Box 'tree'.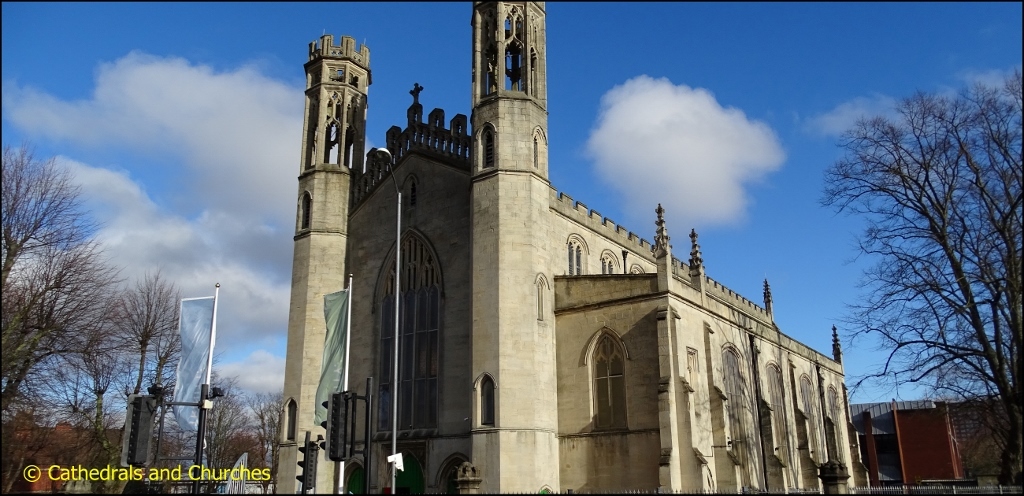
x1=812 y1=71 x2=1023 y2=484.
